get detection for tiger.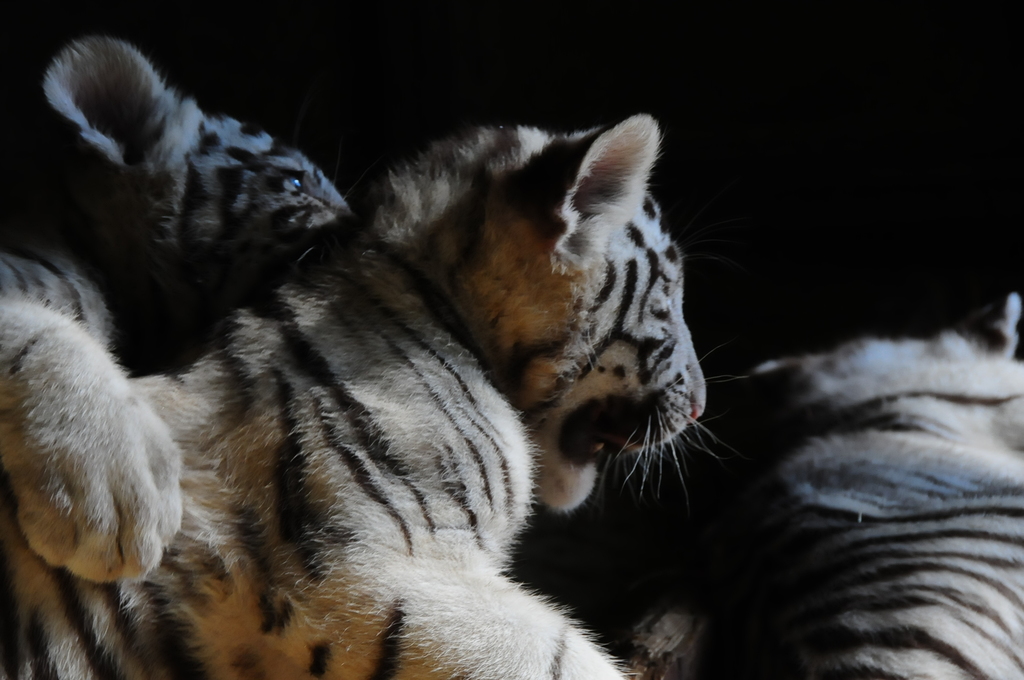
Detection: 0/33/355/580.
